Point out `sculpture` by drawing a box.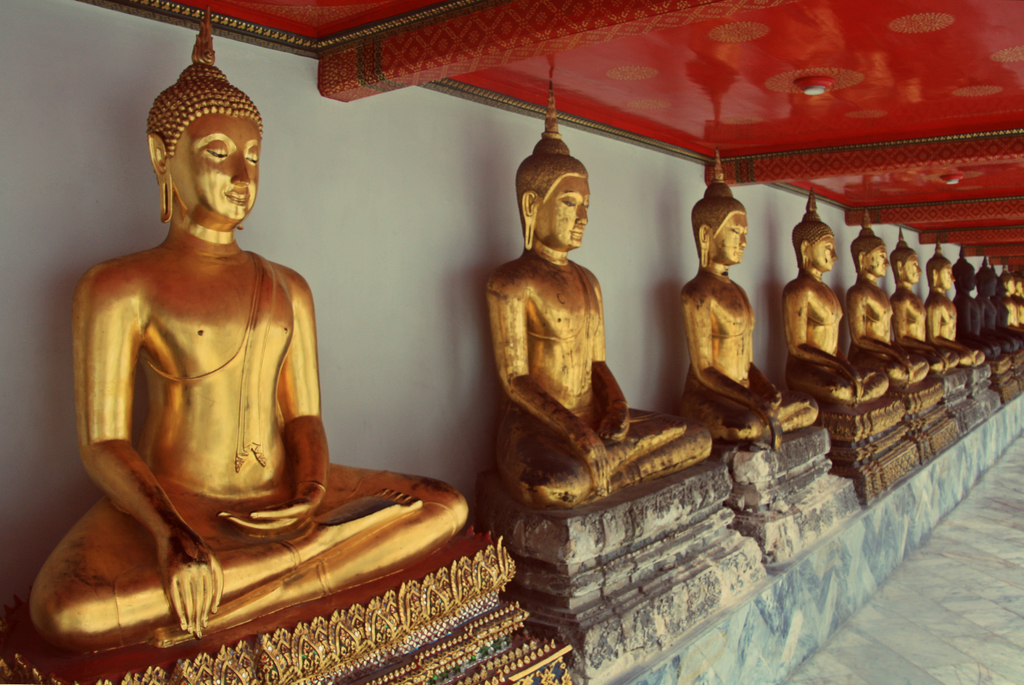
pyautogui.locateOnScreen(852, 194, 963, 447).
